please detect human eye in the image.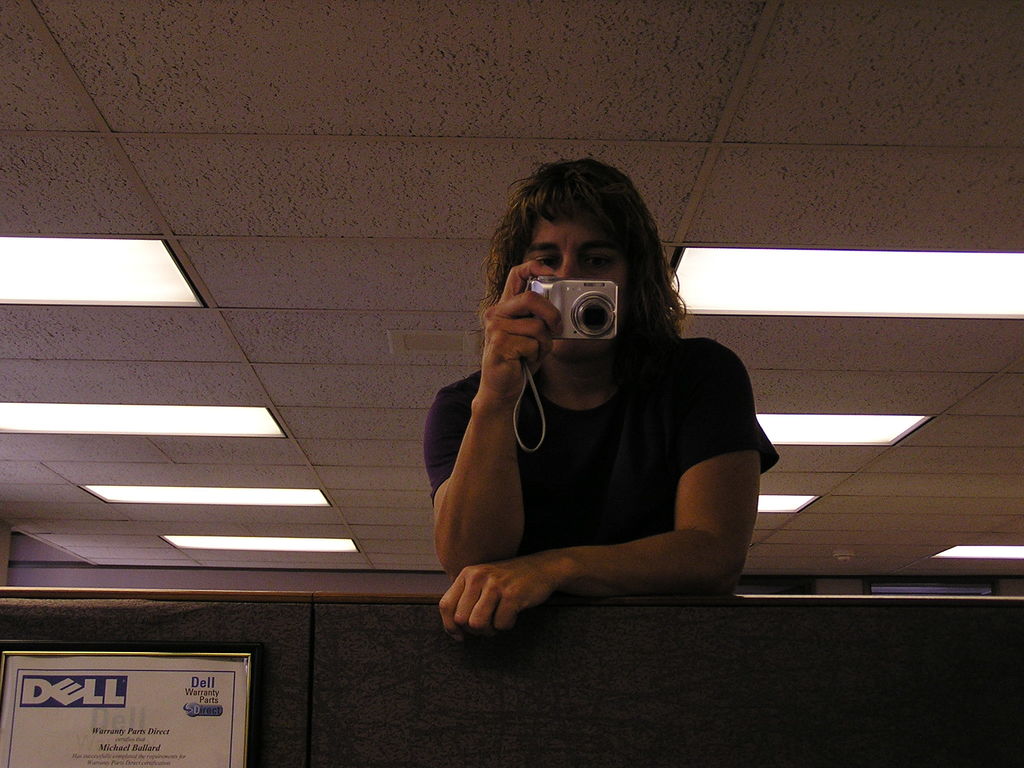
{"x1": 530, "y1": 252, "x2": 559, "y2": 267}.
